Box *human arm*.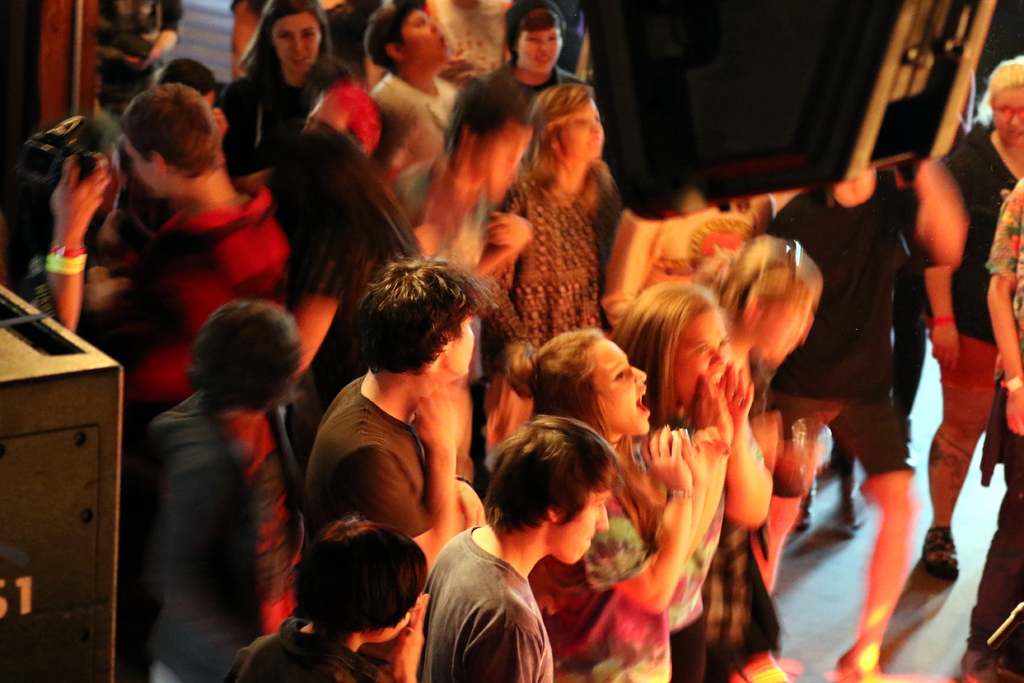
x1=383, y1=588, x2=428, y2=682.
